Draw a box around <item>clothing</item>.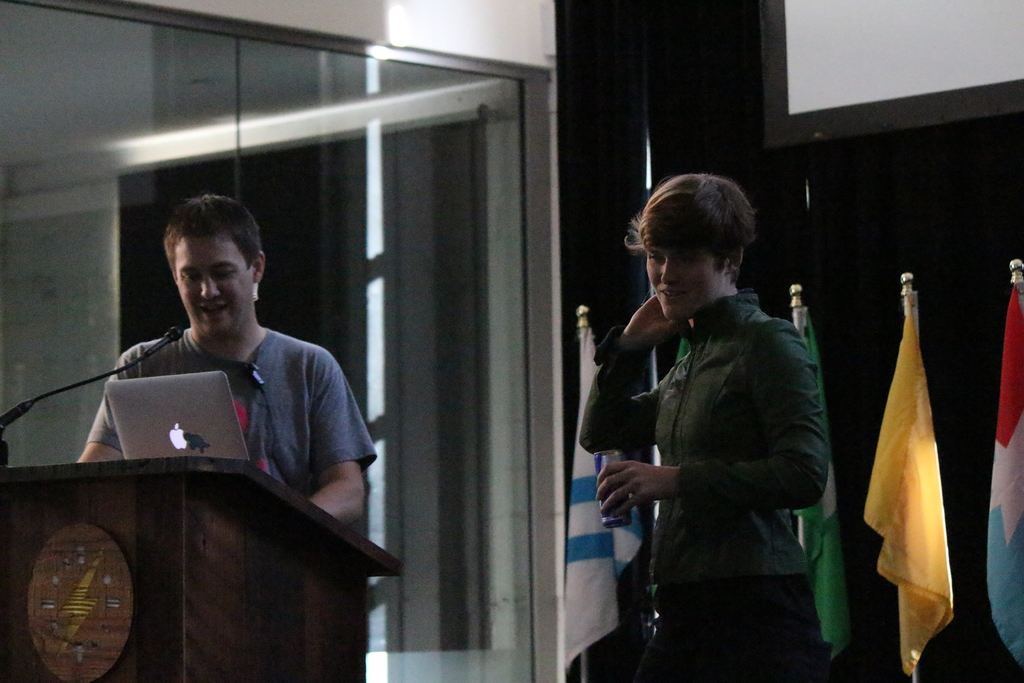
{"x1": 82, "y1": 328, "x2": 378, "y2": 501}.
